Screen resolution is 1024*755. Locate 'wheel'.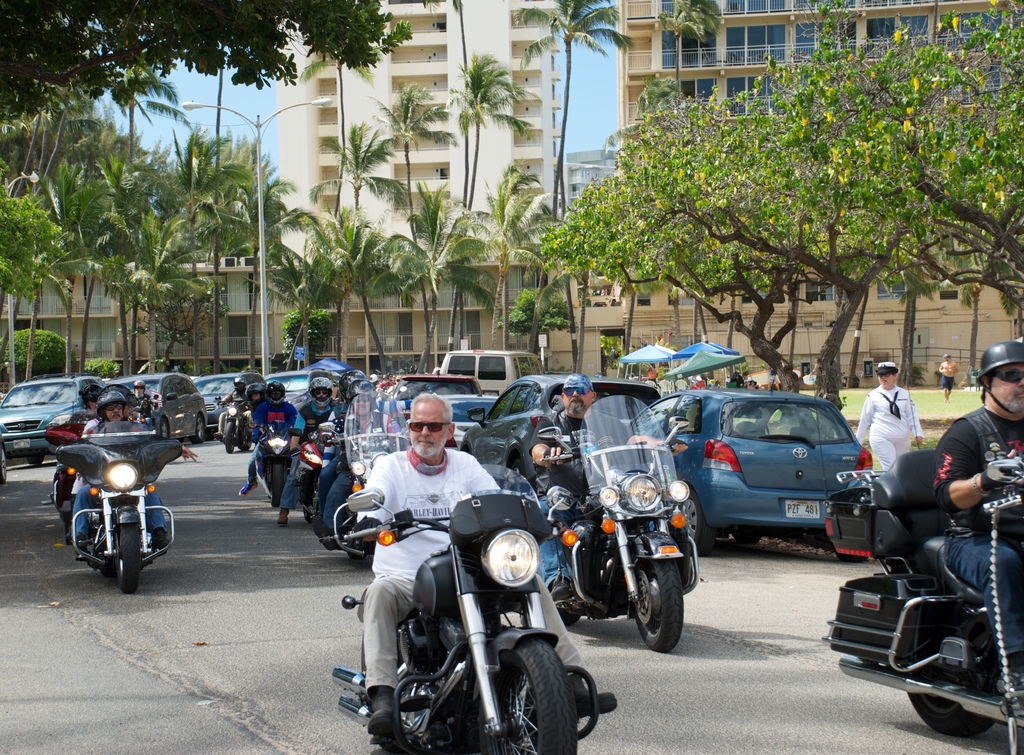
561, 603, 582, 626.
